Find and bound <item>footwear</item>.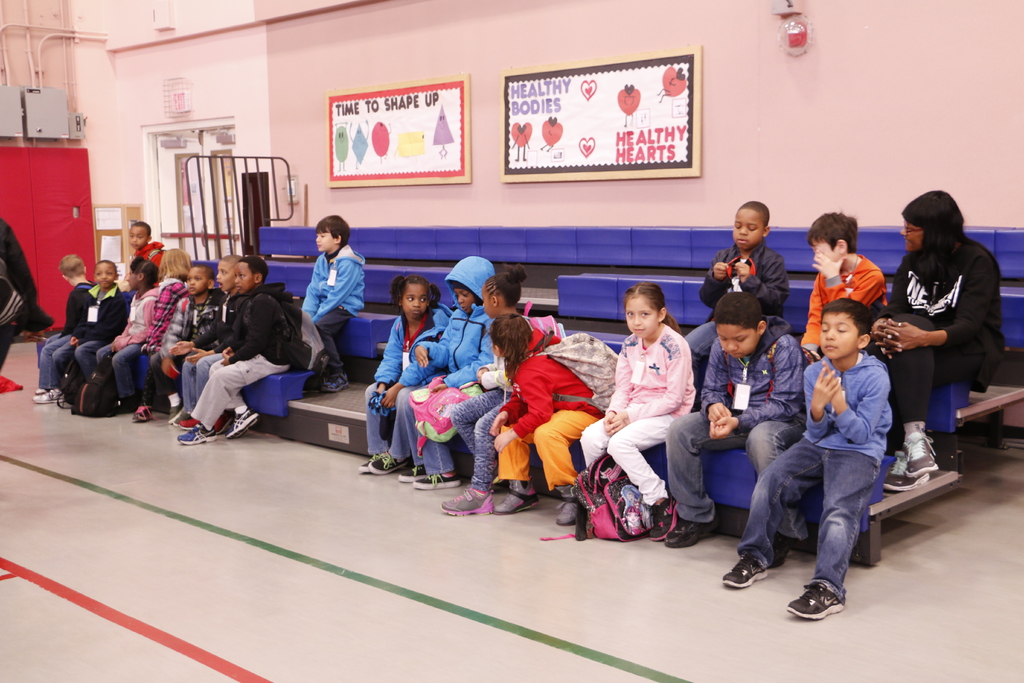
Bound: locate(784, 581, 847, 623).
